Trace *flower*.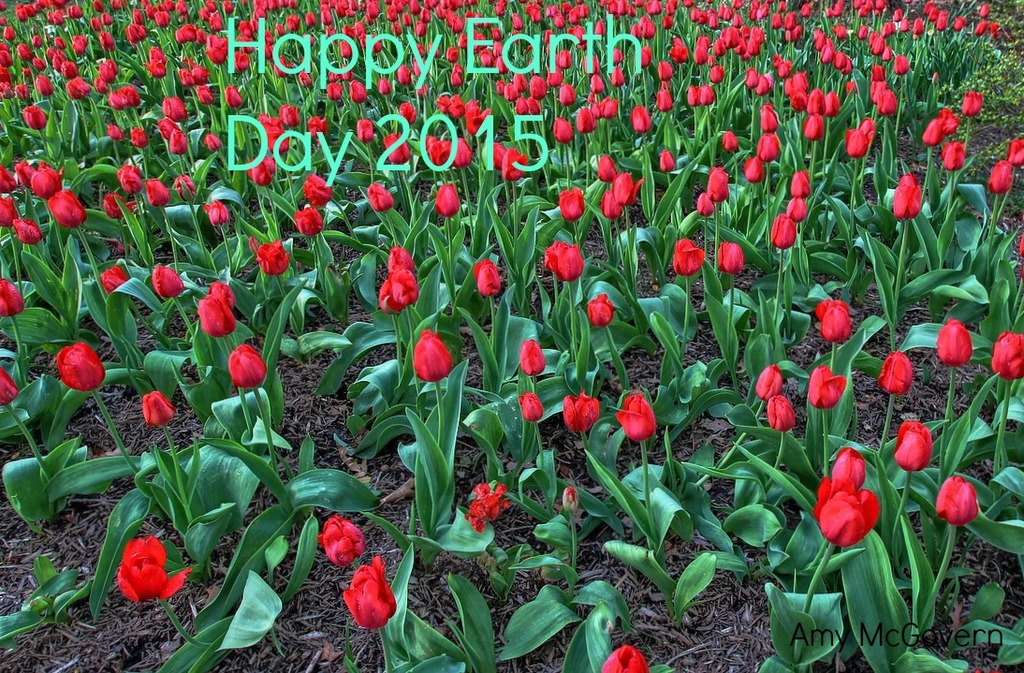
Traced to rect(616, 389, 654, 441).
